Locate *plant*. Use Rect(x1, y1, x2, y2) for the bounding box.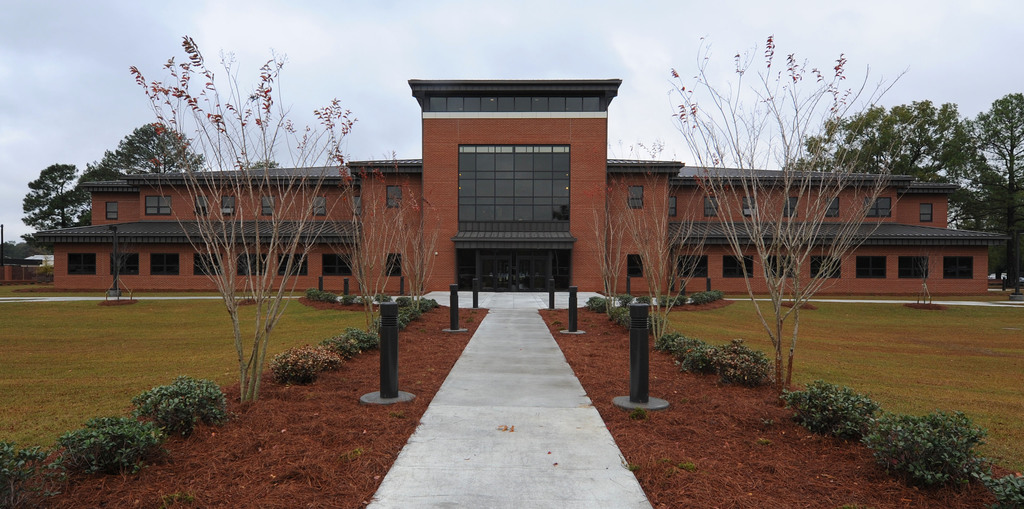
Rect(656, 296, 673, 309).
